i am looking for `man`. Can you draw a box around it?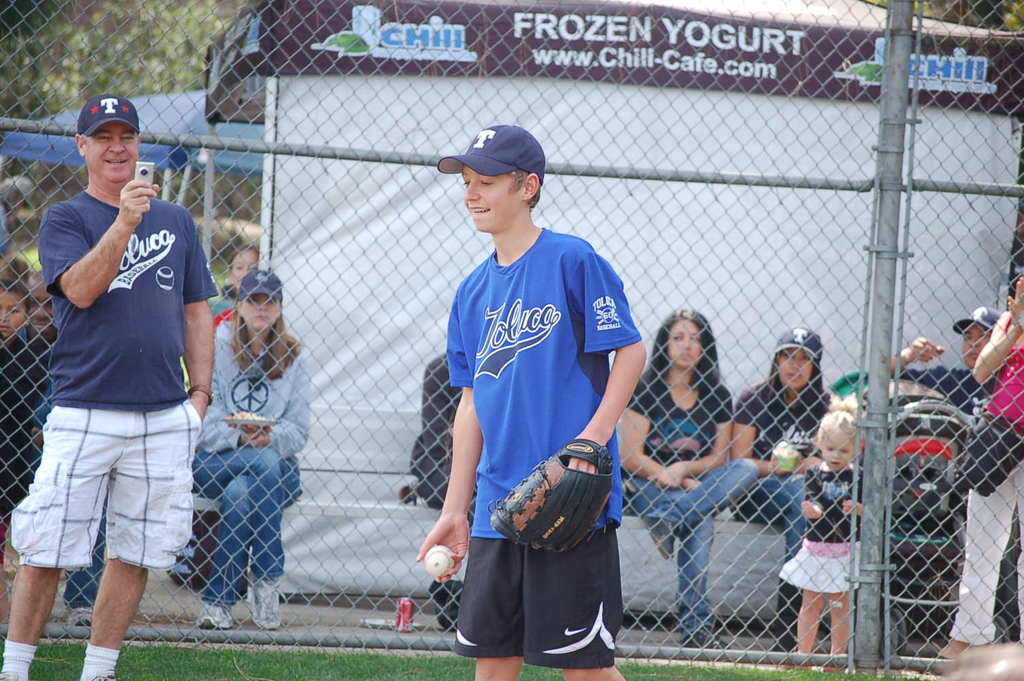
Sure, the bounding box is bbox(417, 123, 649, 680).
